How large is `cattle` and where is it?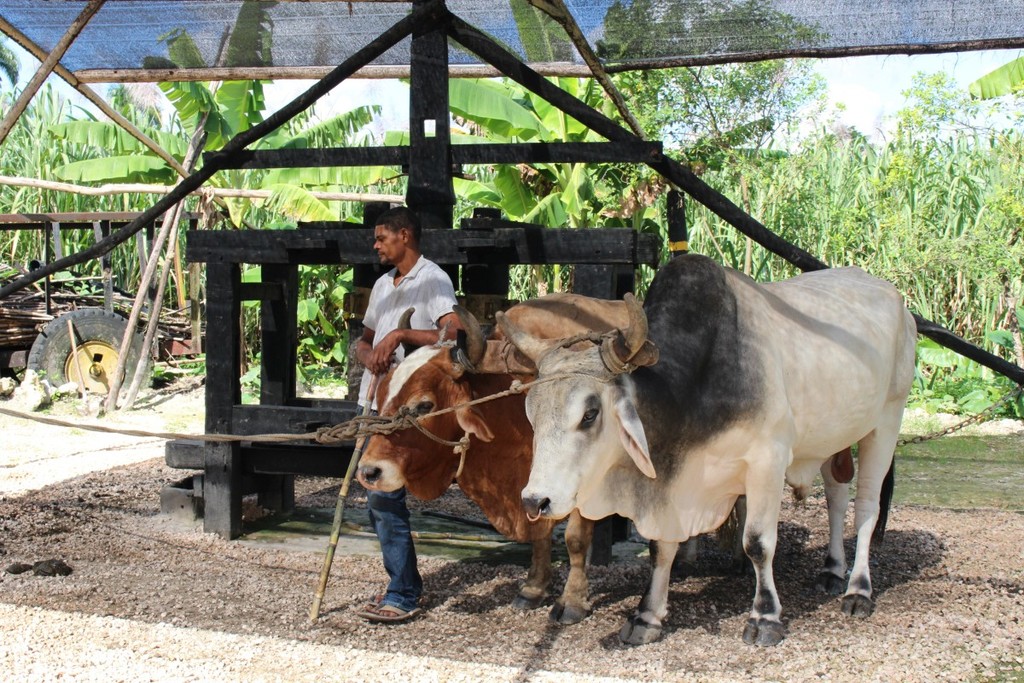
Bounding box: [left=357, top=304, right=746, bottom=626].
